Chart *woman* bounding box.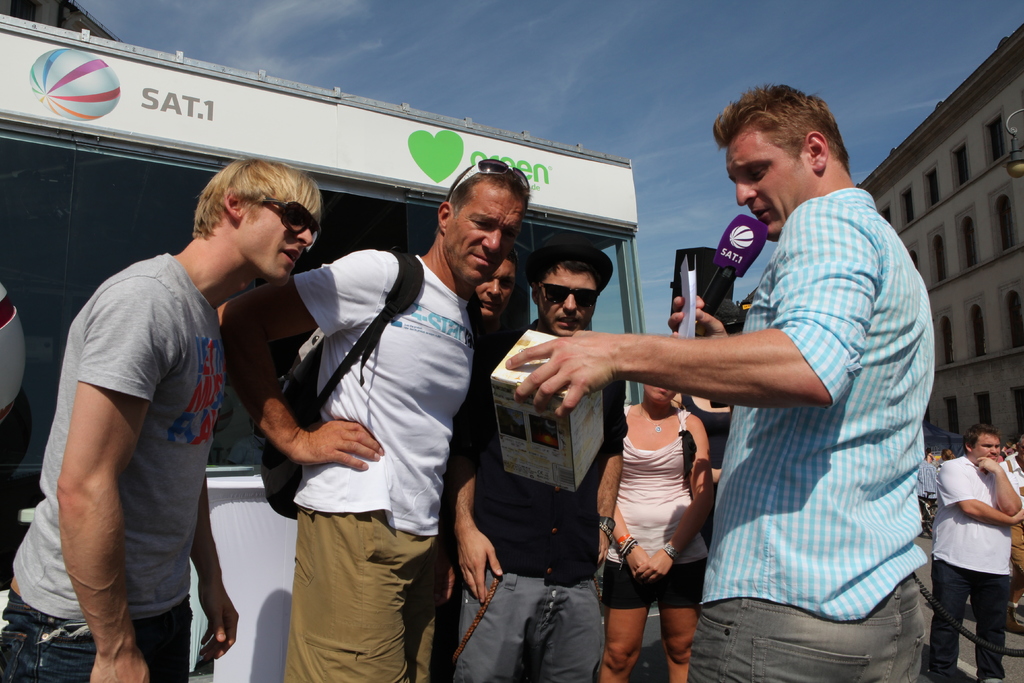
Charted: [597,382,716,682].
